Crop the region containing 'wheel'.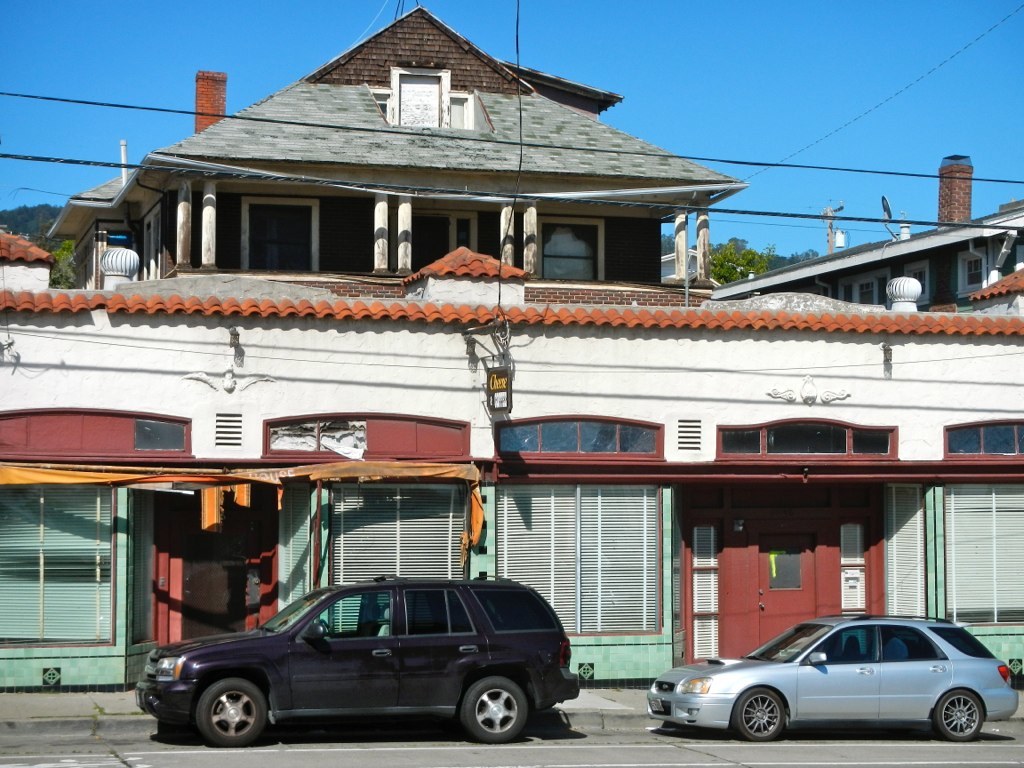
Crop region: box=[317, 618, 326, 636].
